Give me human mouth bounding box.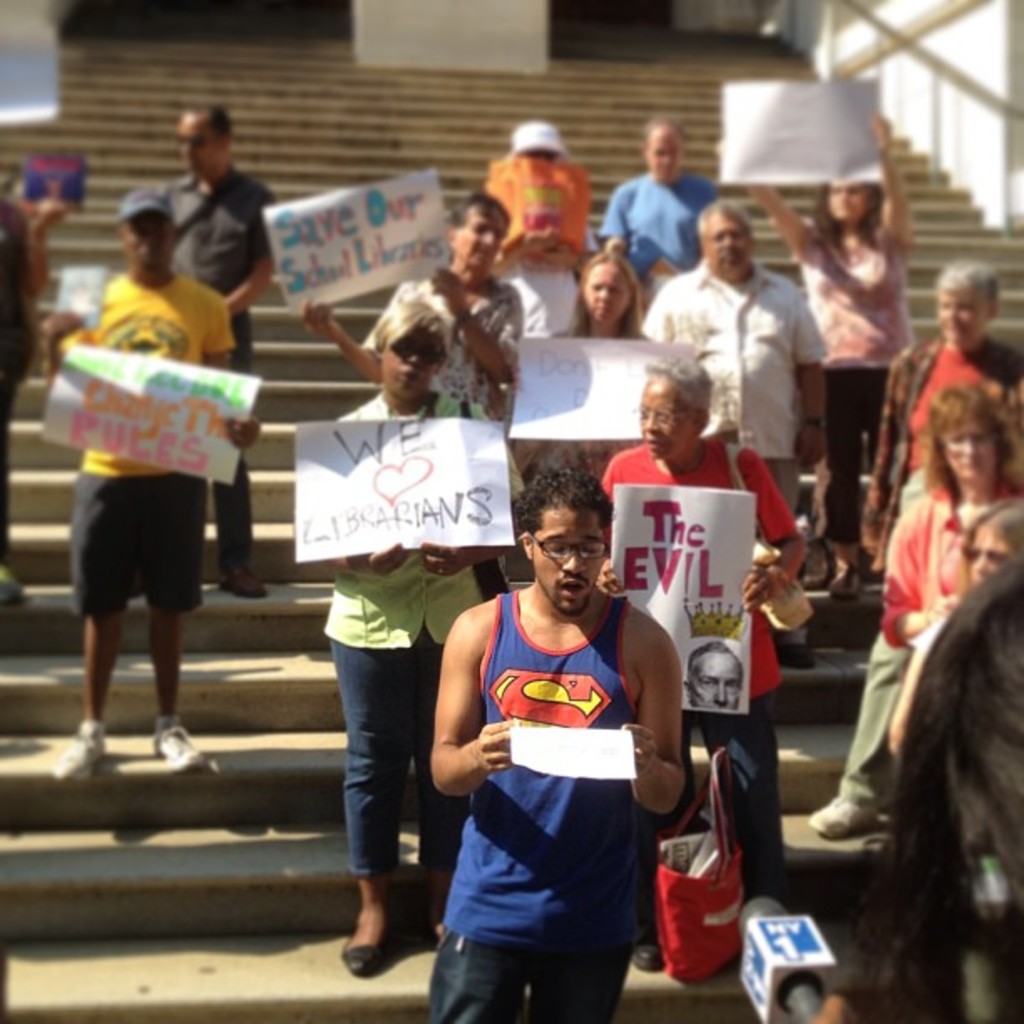
left=557, top=576, right=586, bottom=599.
